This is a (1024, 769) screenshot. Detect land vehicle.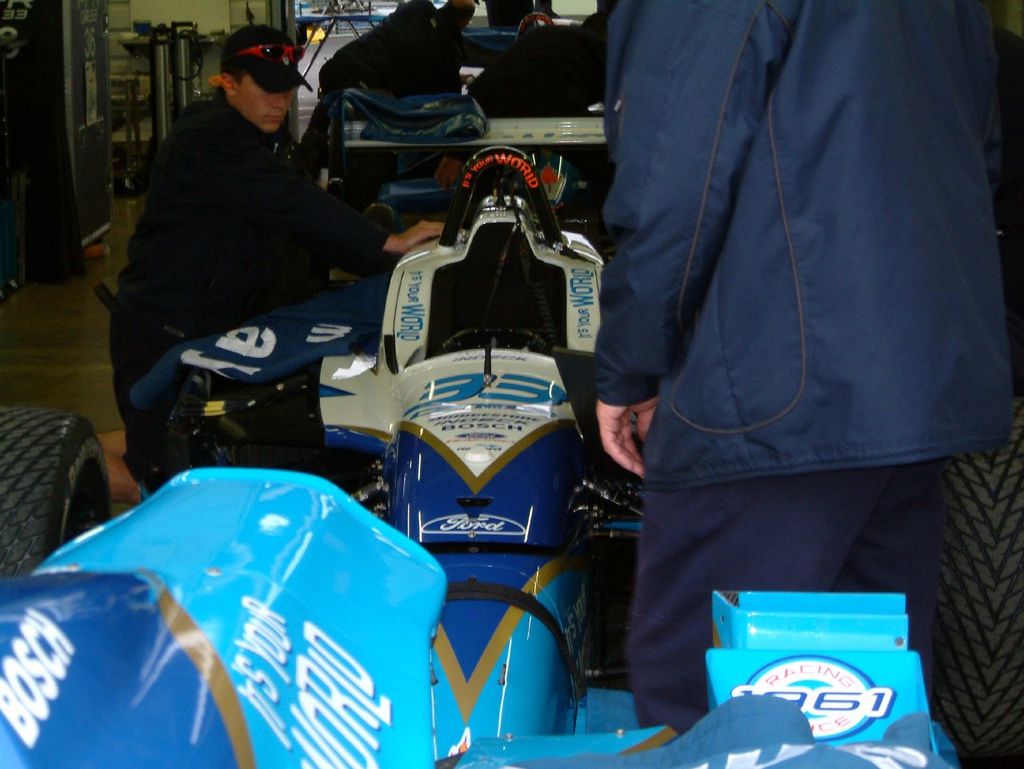
bbox=[0, 143, 1023, 768].
